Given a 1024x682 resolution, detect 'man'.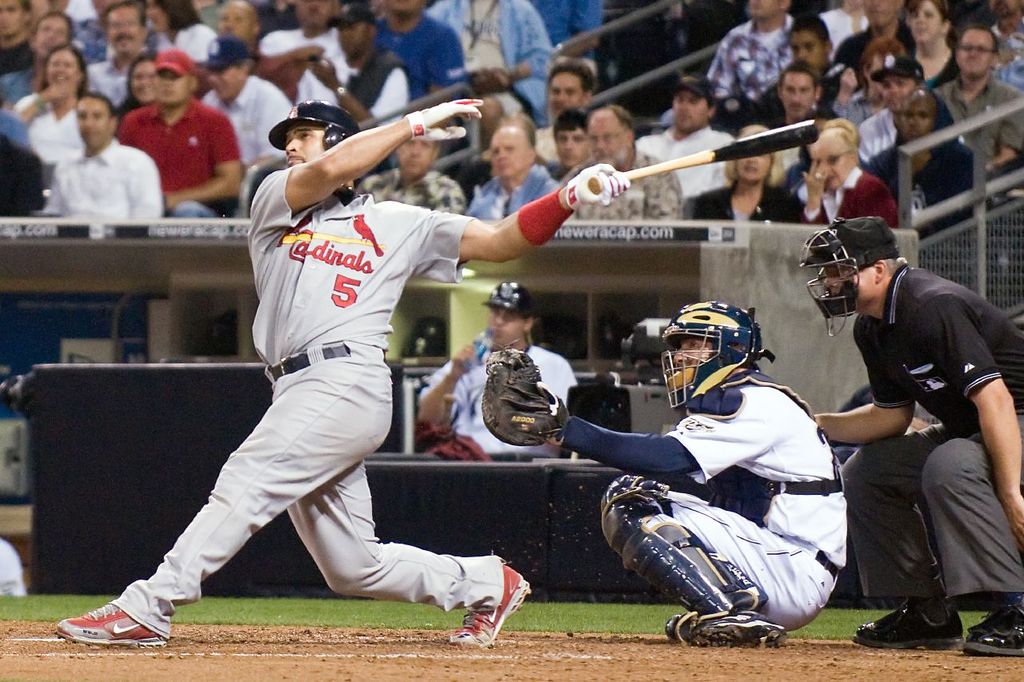
bbox(483, 296, 853, 652).
